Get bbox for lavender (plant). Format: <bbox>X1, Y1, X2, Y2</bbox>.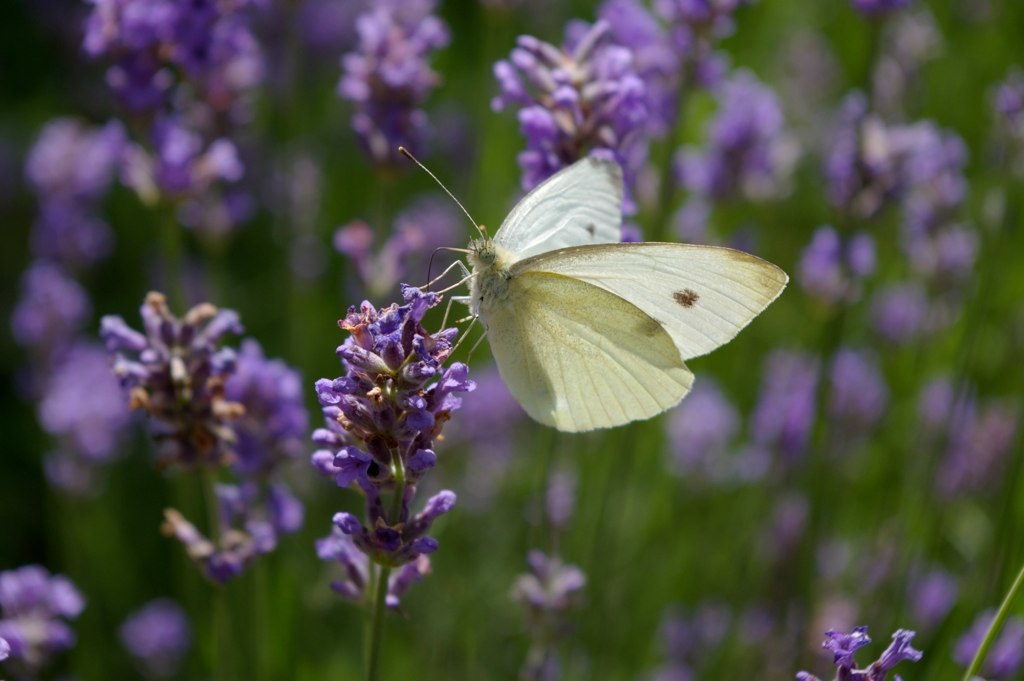
<bbox>796, 620, 922, 680</bbox>.
